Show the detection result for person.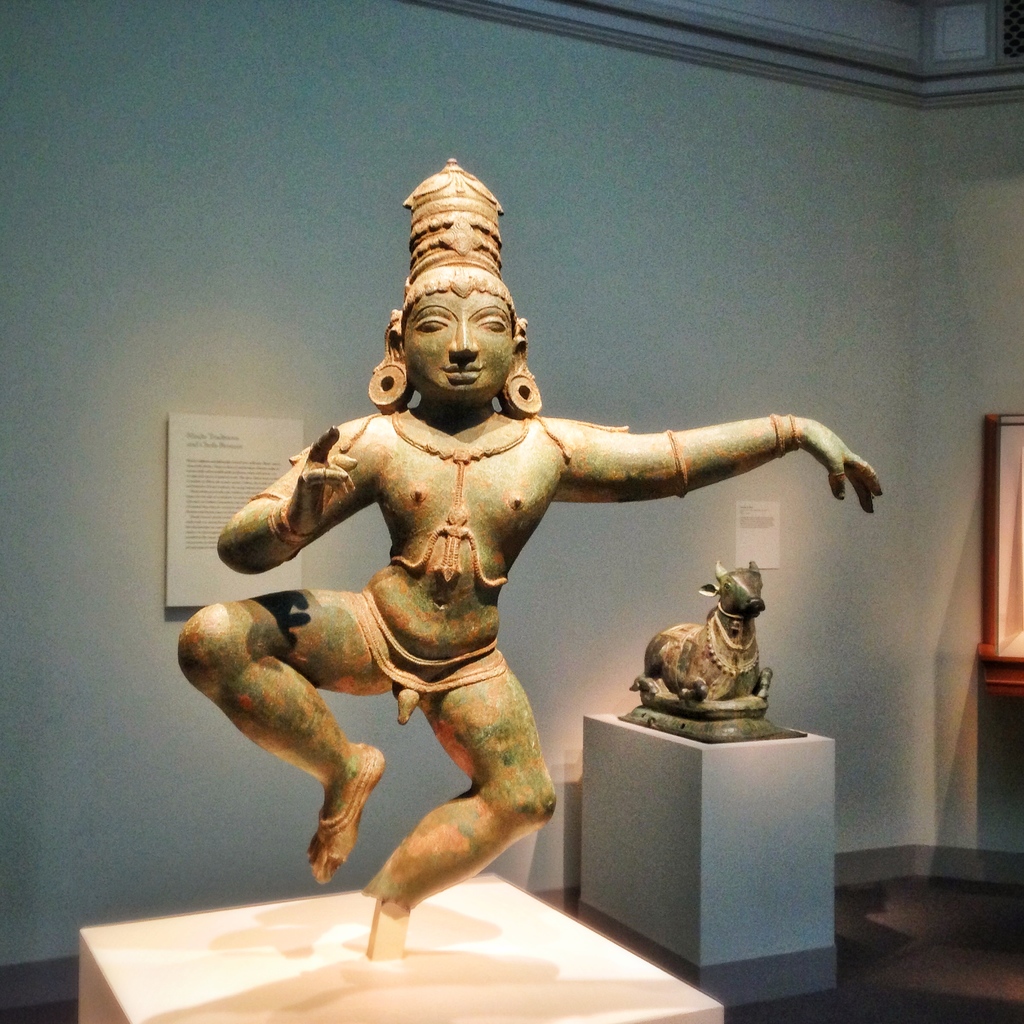
Rect(182, 150, 885, 962).
